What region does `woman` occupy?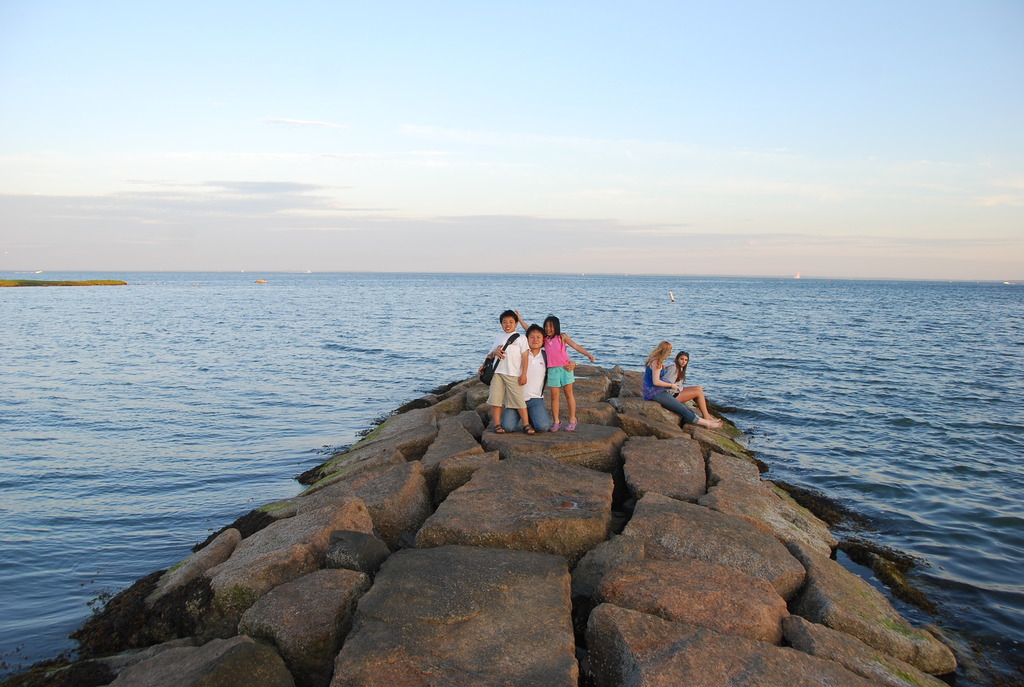
659/354/714/422.
